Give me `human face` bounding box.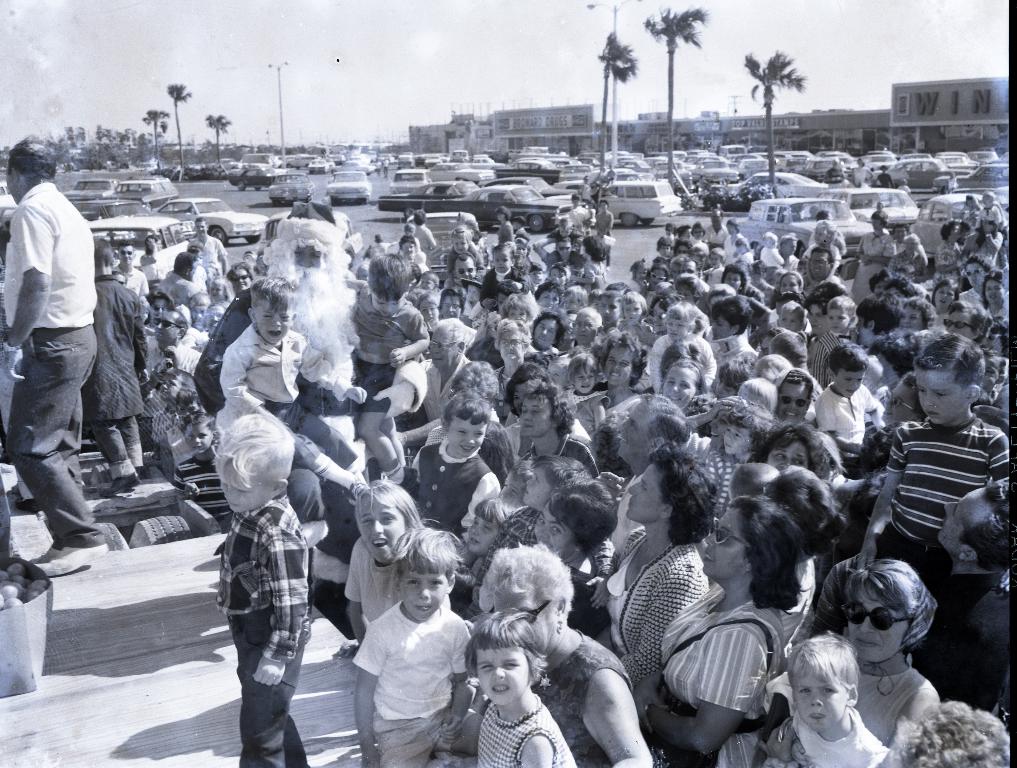
x1=626, y1=303, x2=643, y2=325.
